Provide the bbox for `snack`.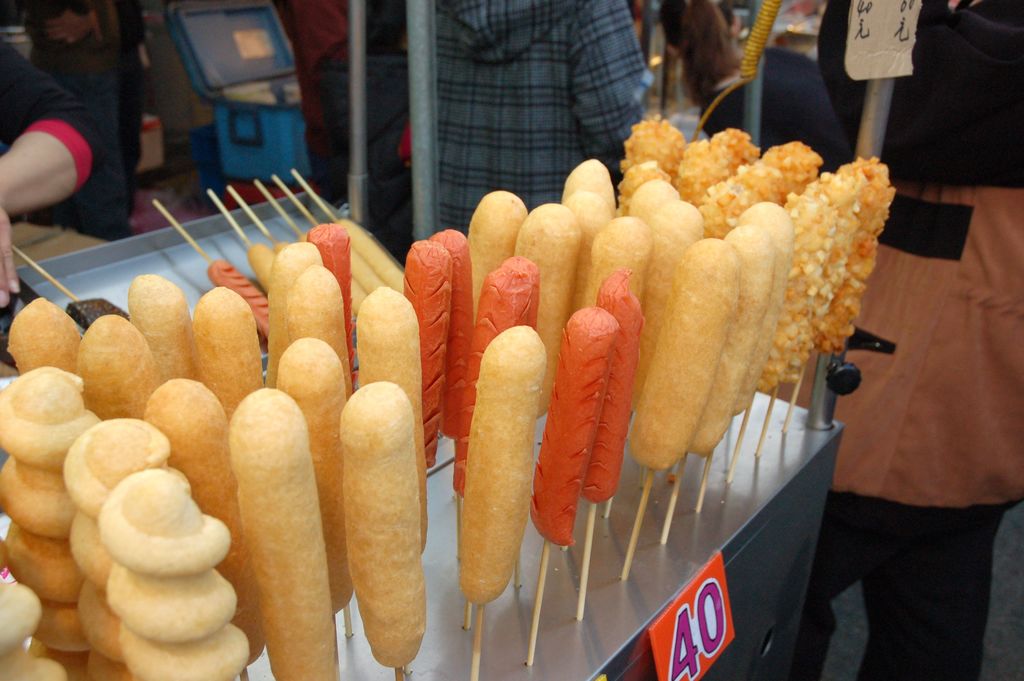
rect(742, 166, 801, 196).
